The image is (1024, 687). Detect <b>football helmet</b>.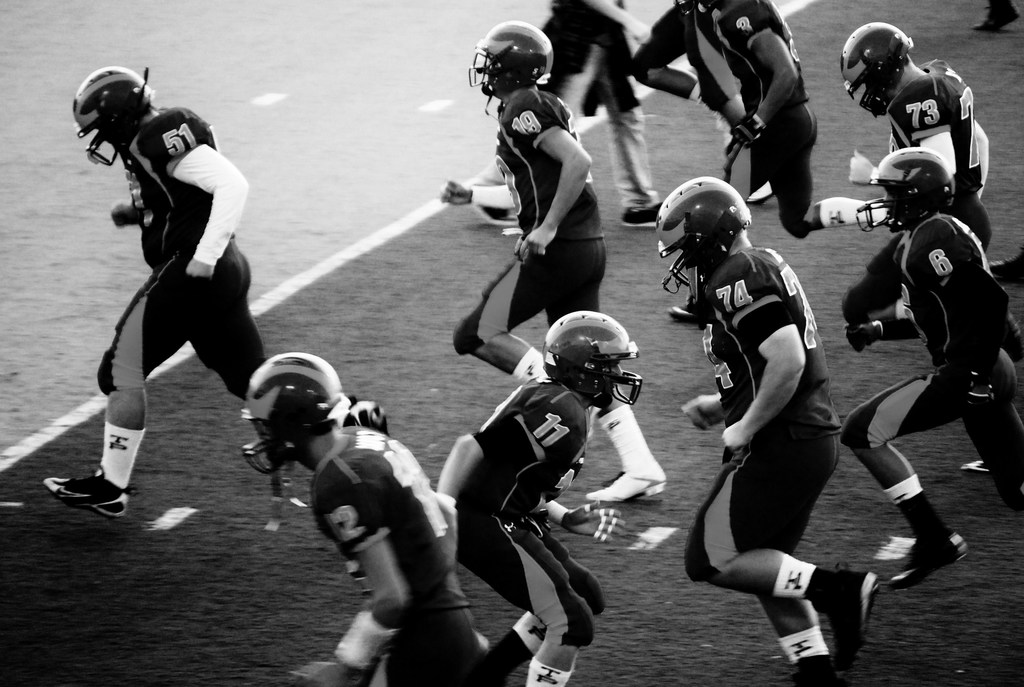
Detection: l=855, t=147, r=955, b=230.
